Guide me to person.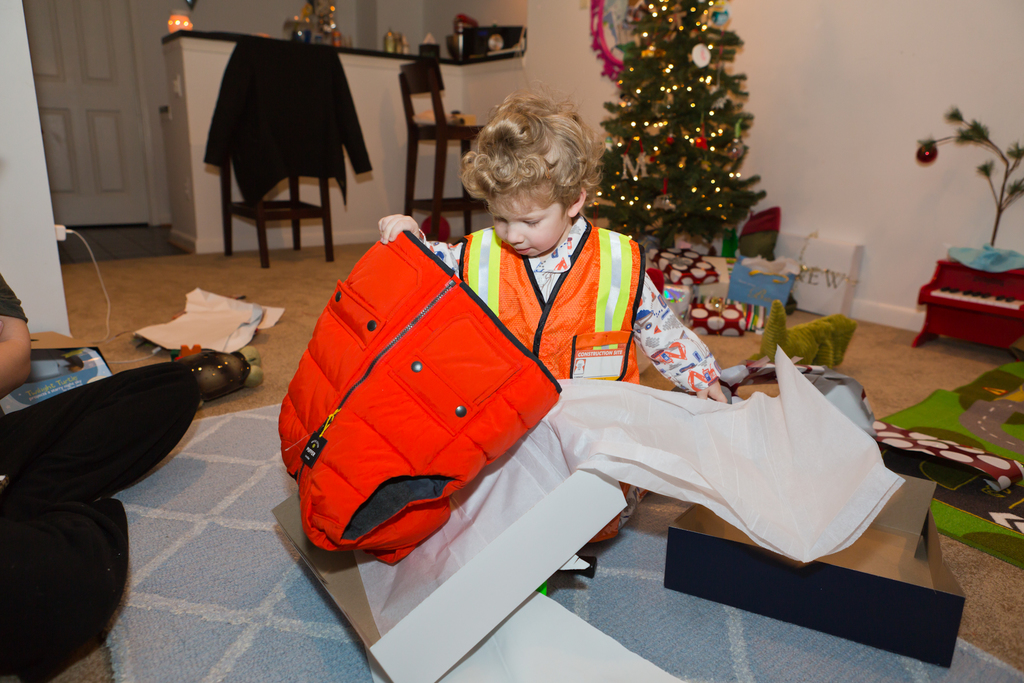
Guidance: l=0, t=270, r=29, b=408.
